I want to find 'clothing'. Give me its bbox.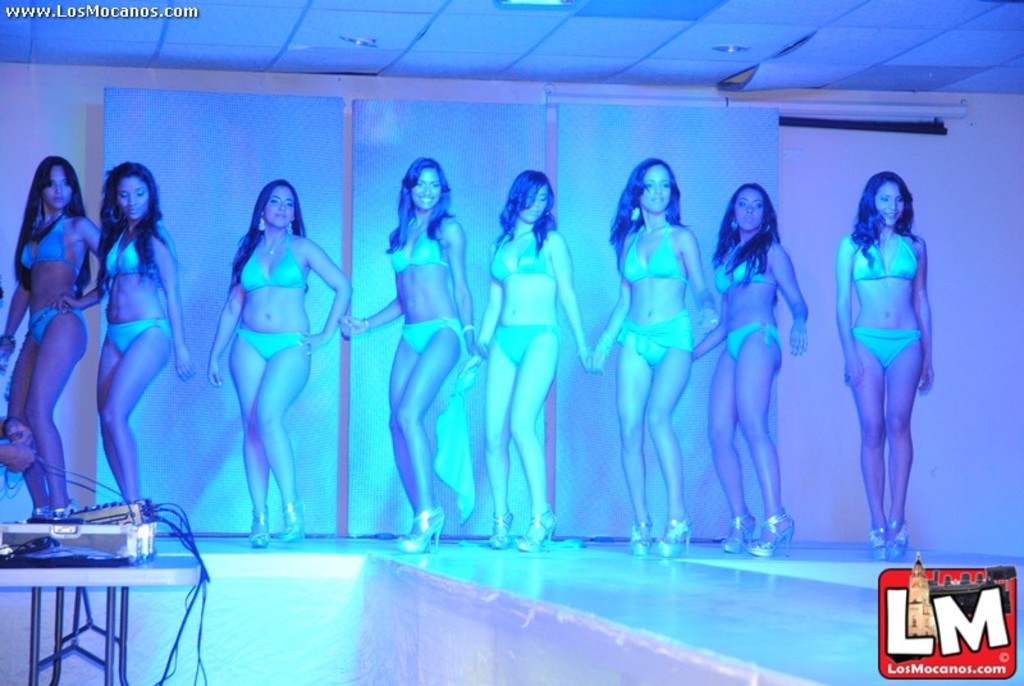
723/315/790/367.
